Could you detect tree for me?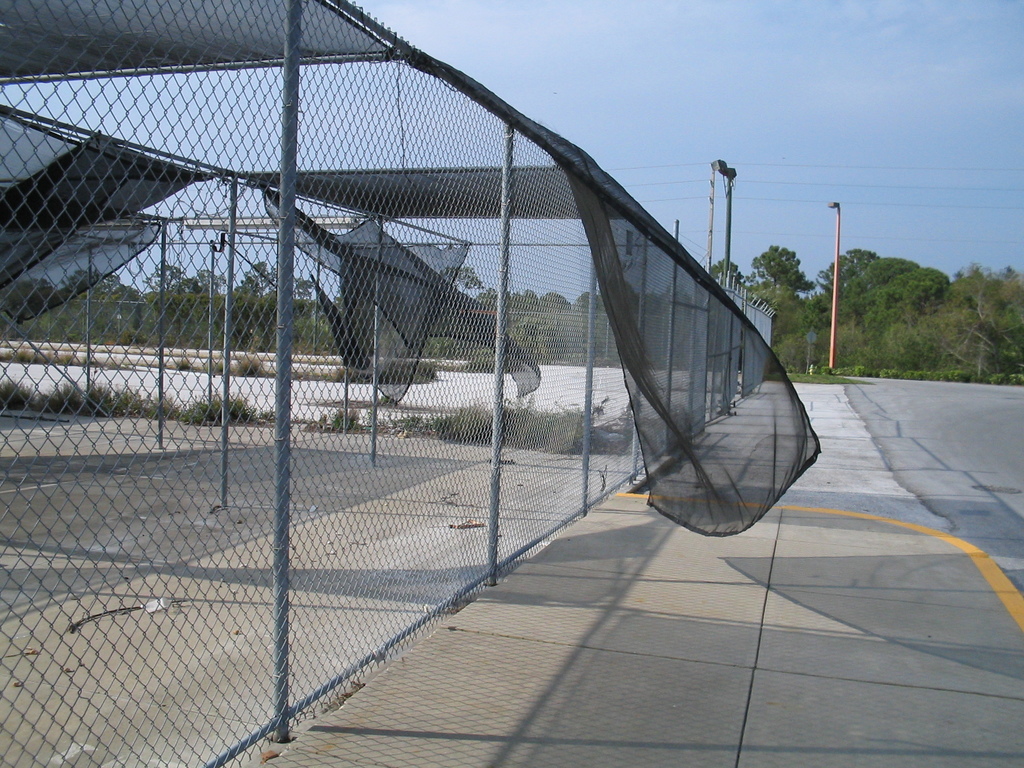
Detection result: (166, 267, 230, 294).
